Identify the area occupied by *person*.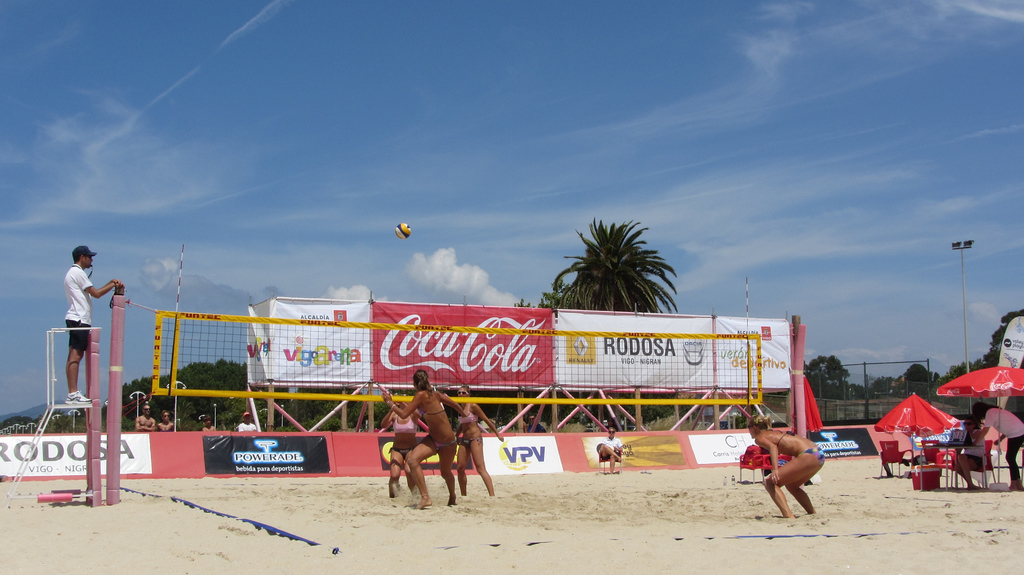
Area: 975, 398, 1023, 498.
